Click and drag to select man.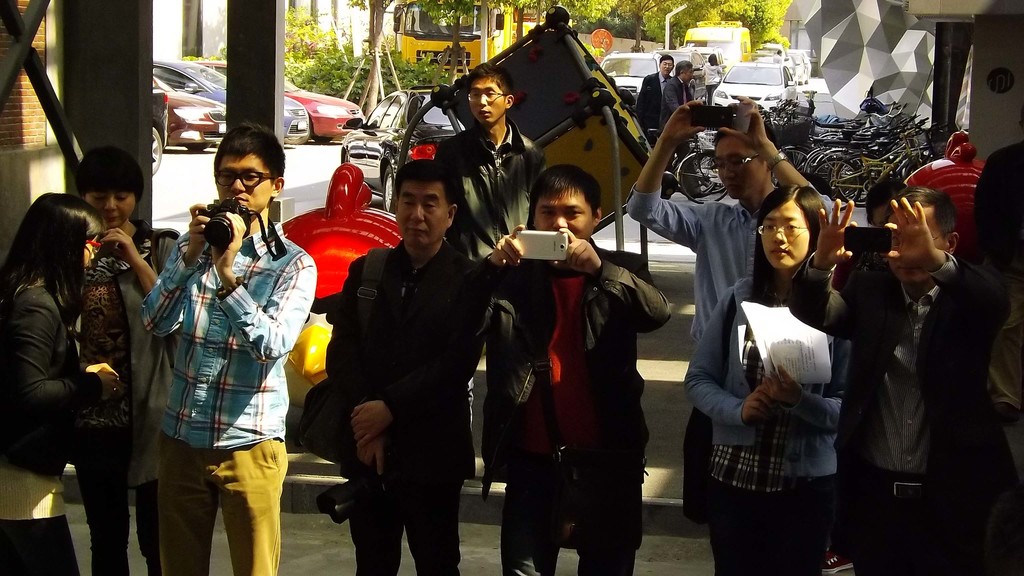
Selection: locate(660, 60, 698, 200).
